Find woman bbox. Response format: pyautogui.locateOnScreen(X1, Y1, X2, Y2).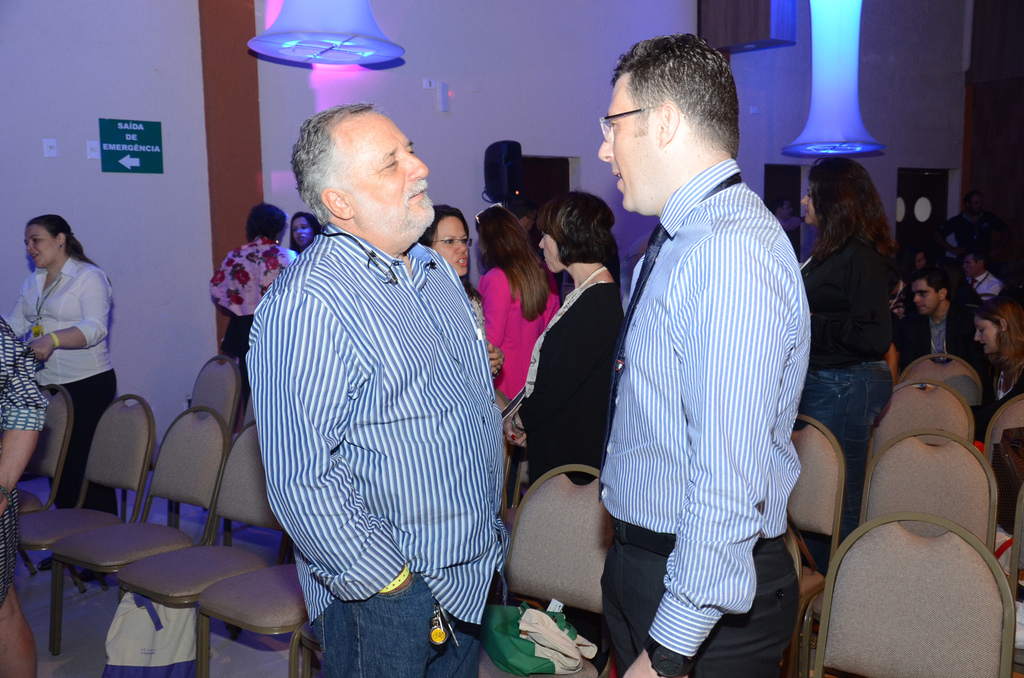
pyautogui.locateOnScreen(472, 205, 561, 403).
